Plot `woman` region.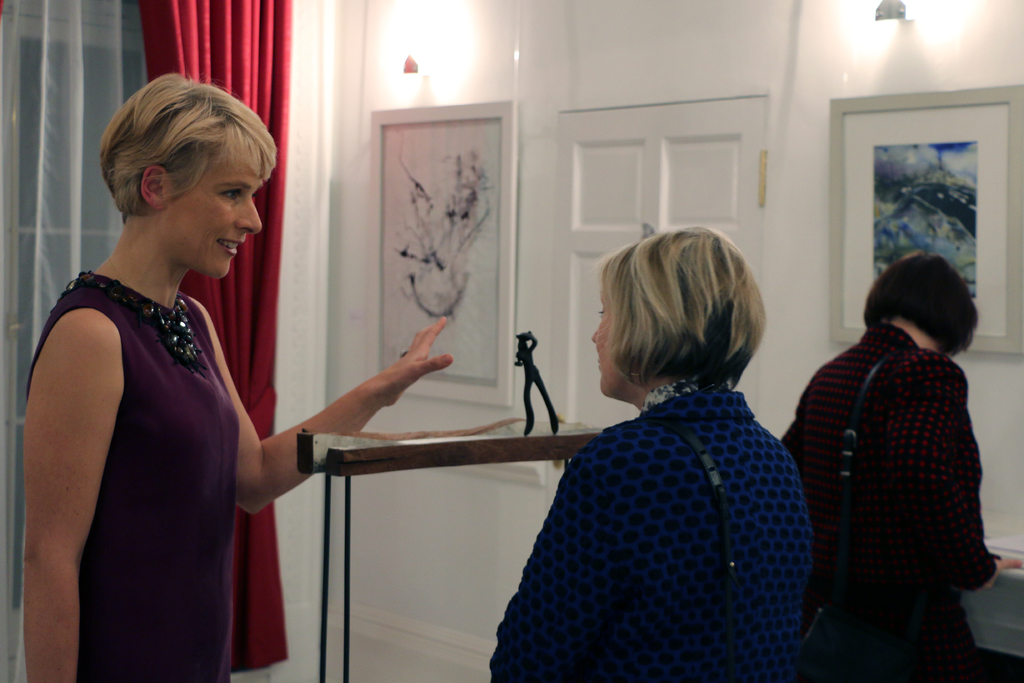
Plotted at <box>777,252,1022,682</box>.
